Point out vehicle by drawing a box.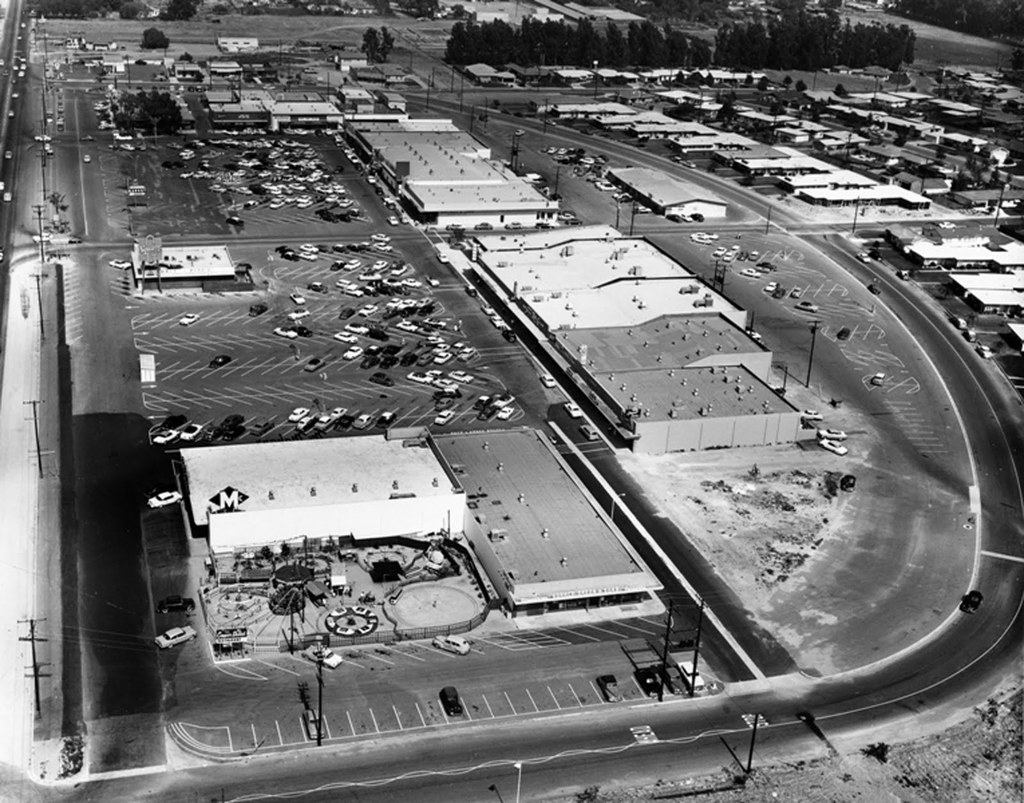
(x1=585, y1=424, x2=600, y2=440).
